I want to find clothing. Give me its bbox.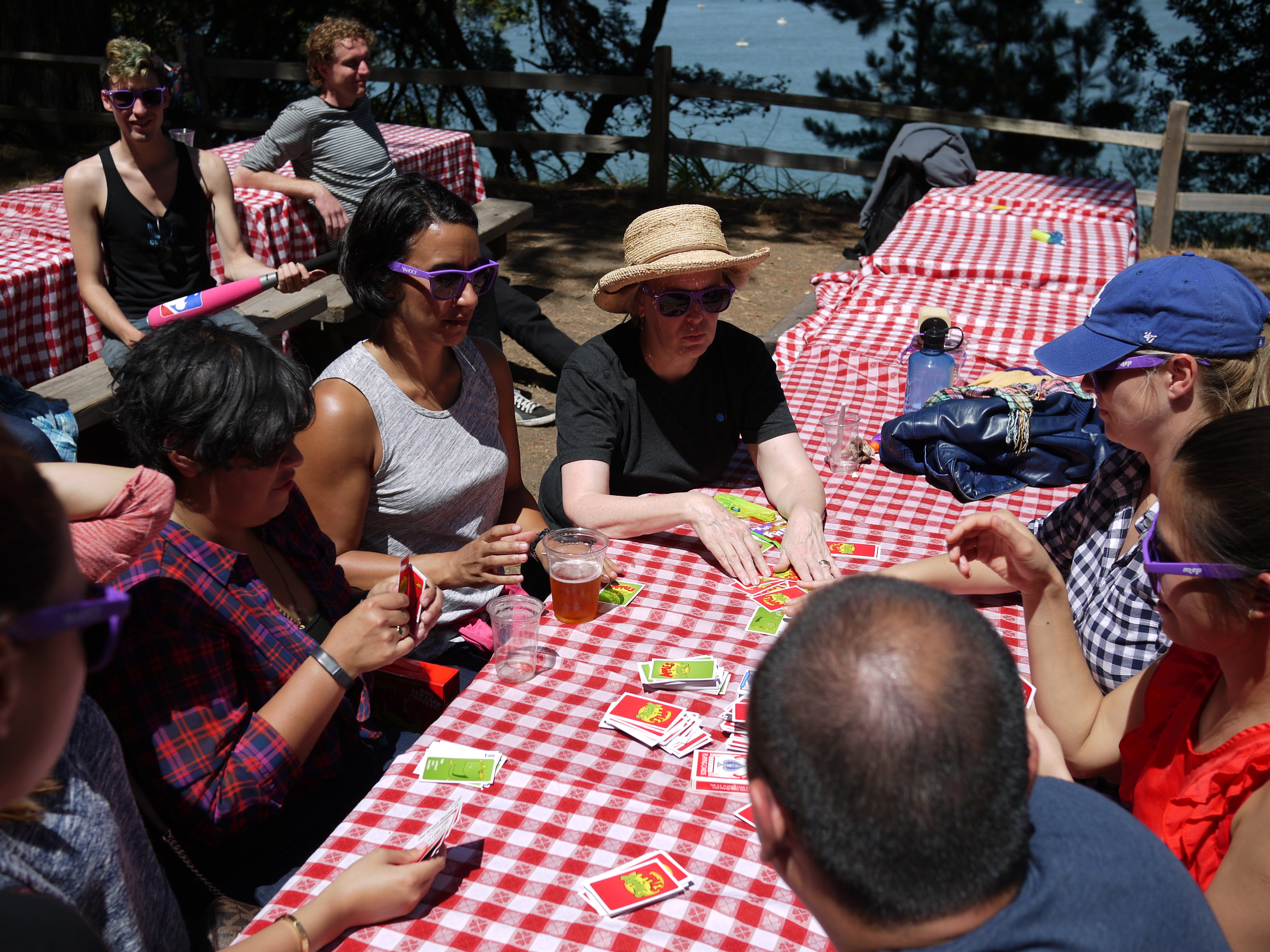
[x1=0, y1=218, x2=68, y2=302].
